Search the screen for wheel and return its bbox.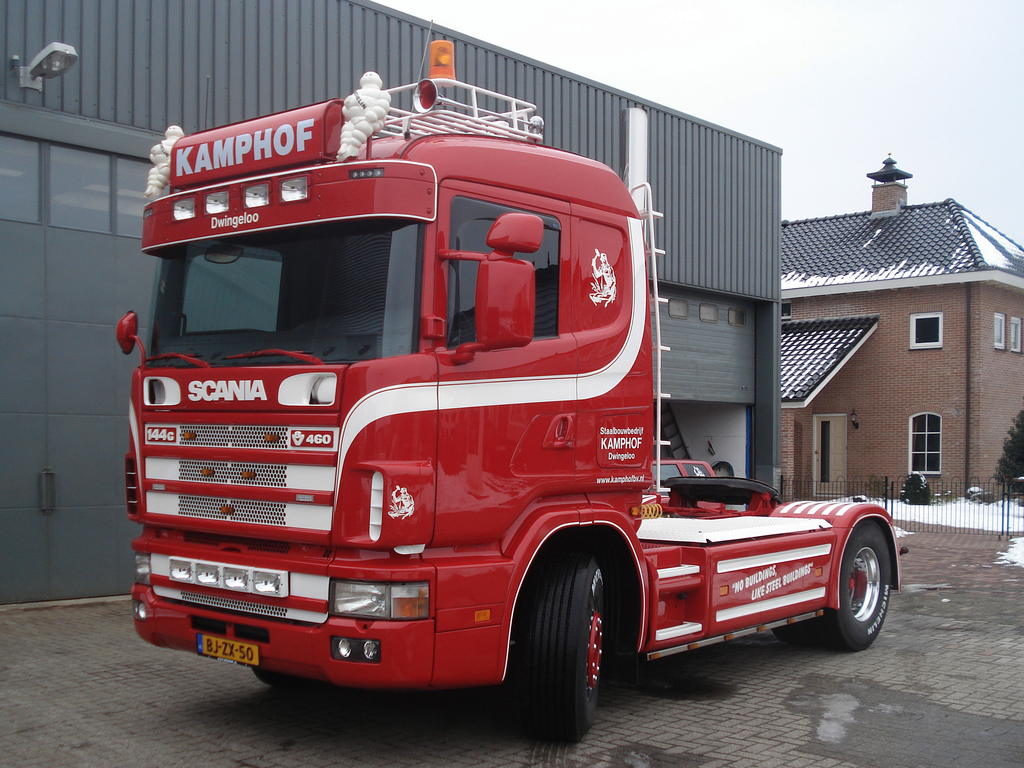
Found: crop(251, 663, 316, 688).
